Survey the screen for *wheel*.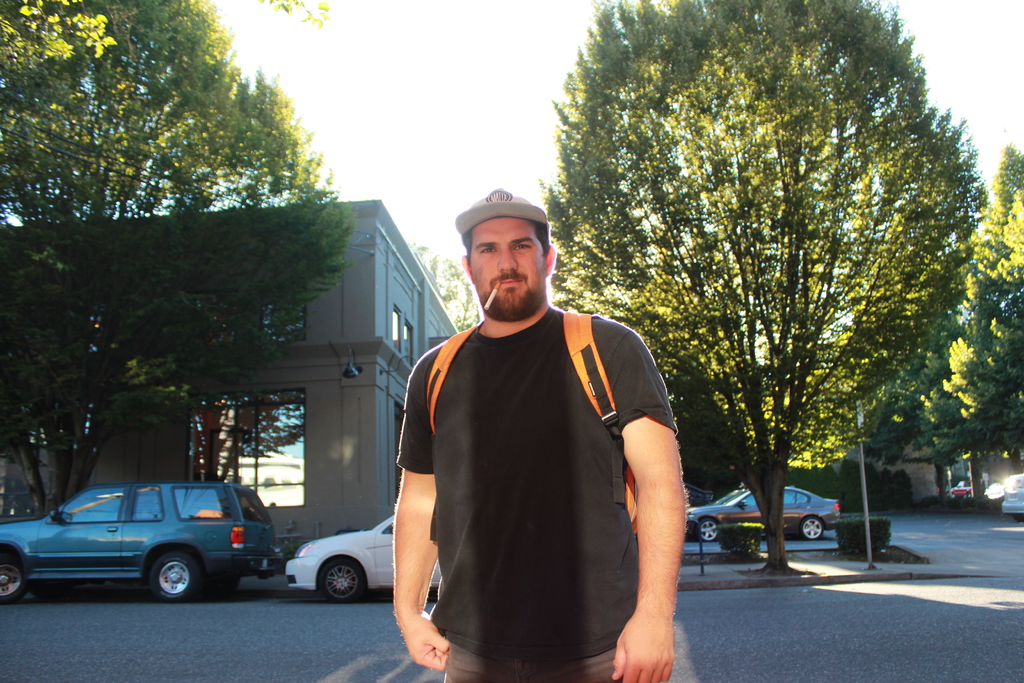
Survey found: (1012, 513, 1023, 527).
